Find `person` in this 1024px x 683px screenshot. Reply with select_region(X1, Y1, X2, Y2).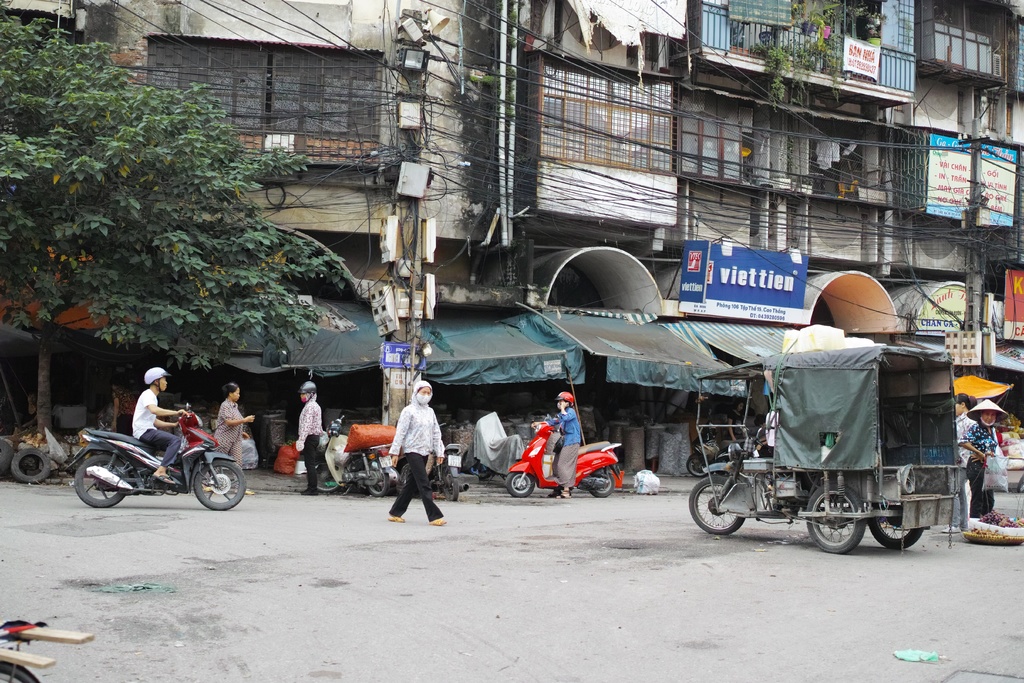
select_region(955, 391, 976, 530).
